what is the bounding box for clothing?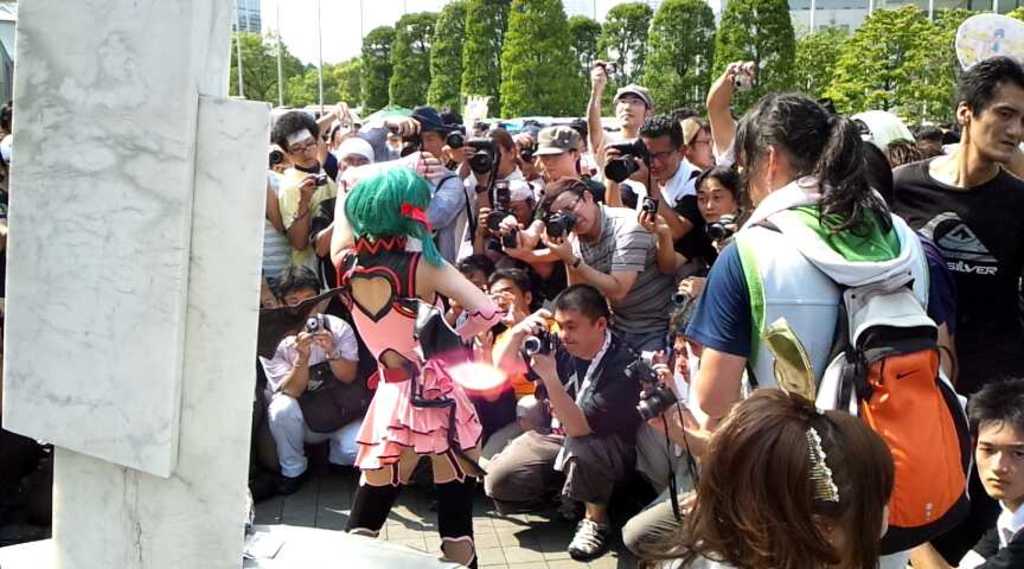
<box>687,165,956,404</box>.
